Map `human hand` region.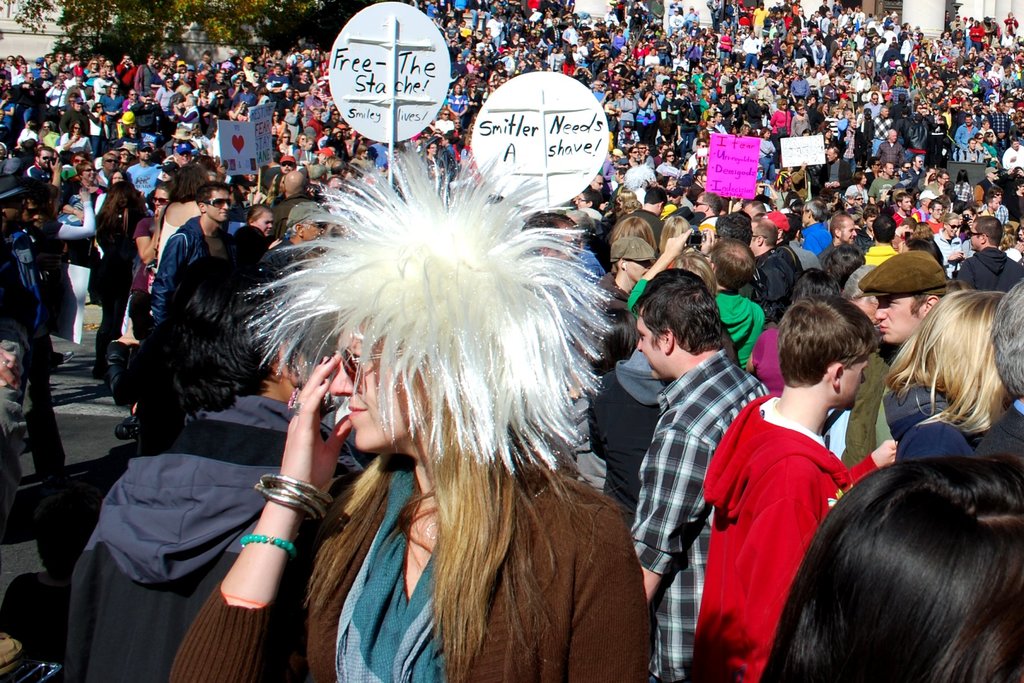
Mapped to (x1=232, y1=85, x2=243, y2=91).
